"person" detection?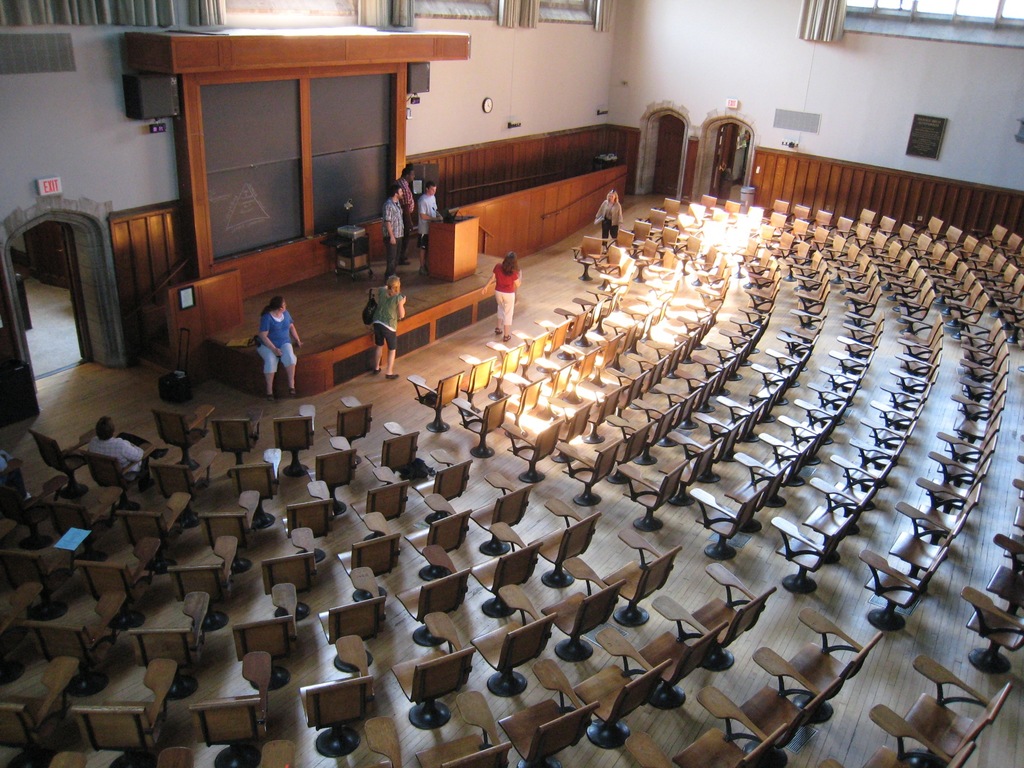
[left=0, top=443, right=19, bottom=474]
